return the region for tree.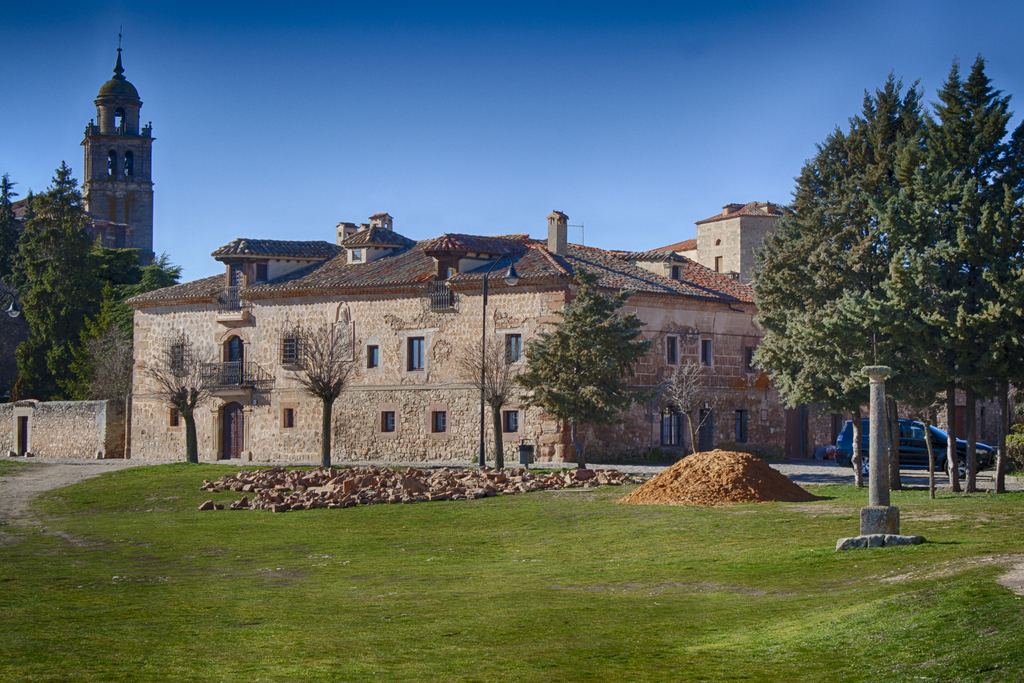
(666, 358, 722, 463).
